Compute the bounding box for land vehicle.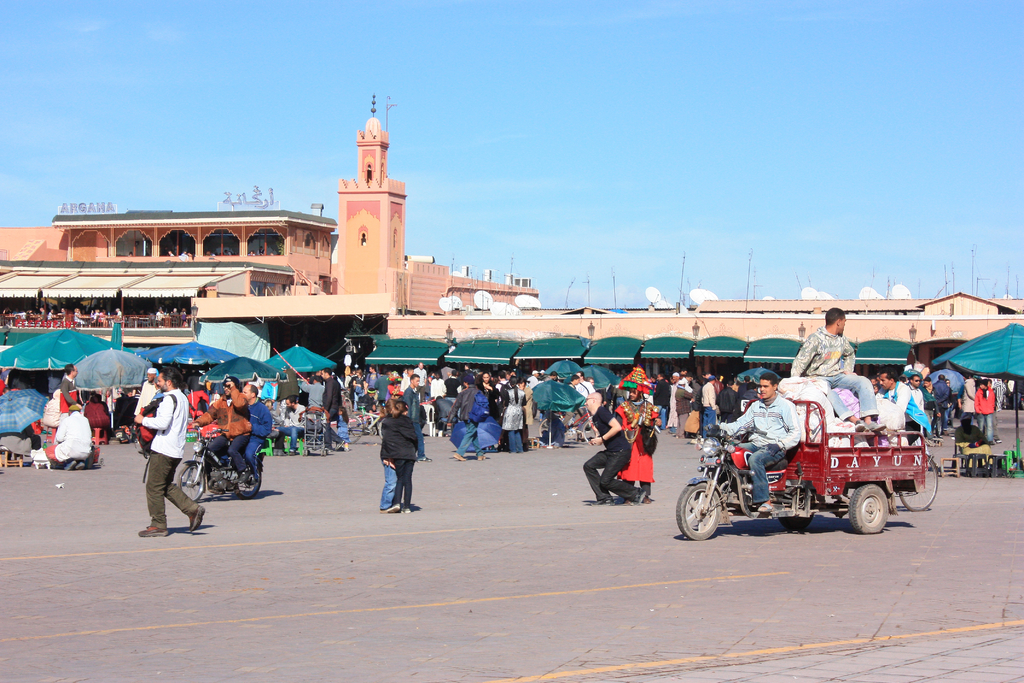
<box>170,421,278,500</box>.
